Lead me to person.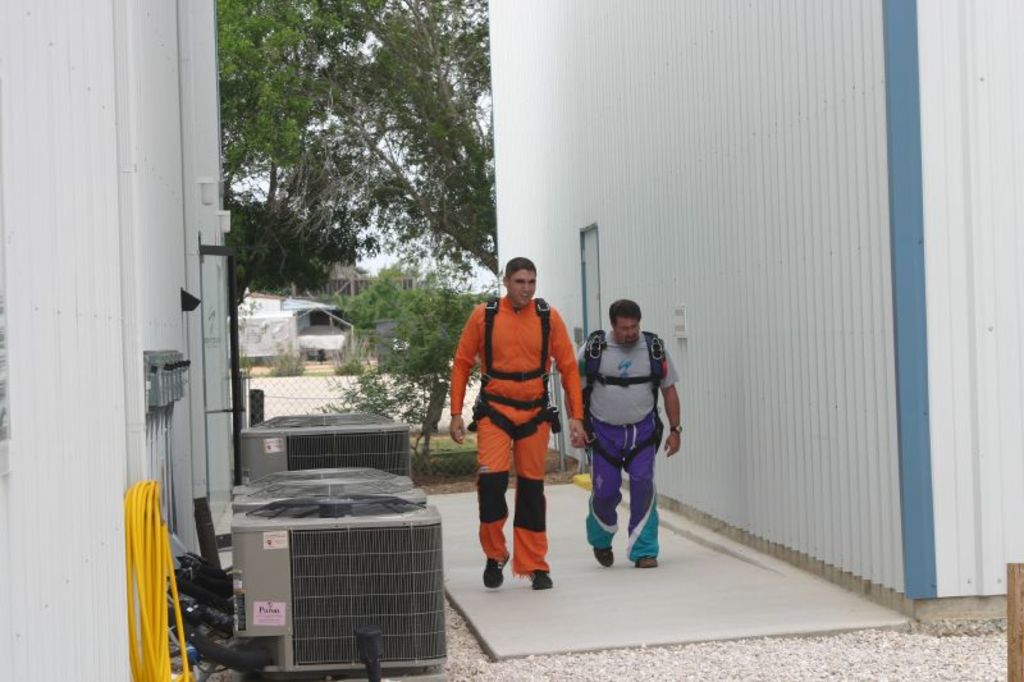
Lead to crop(563, 298, 681, 572).
